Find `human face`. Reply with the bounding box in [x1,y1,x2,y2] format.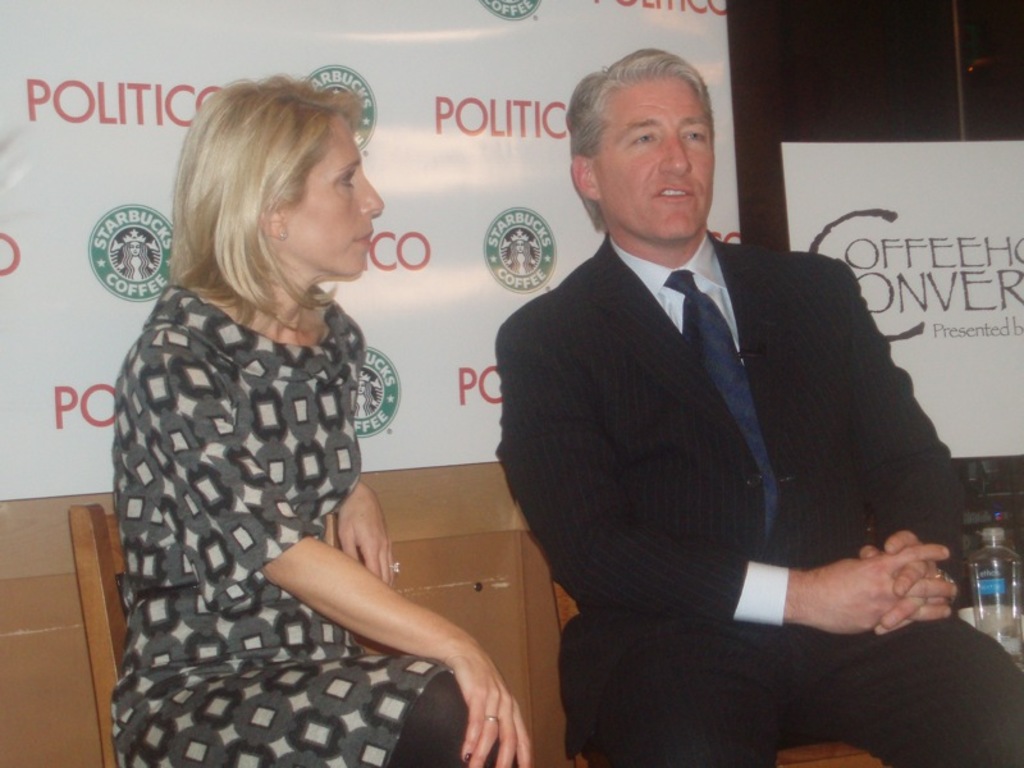
[279,104,384,280].
